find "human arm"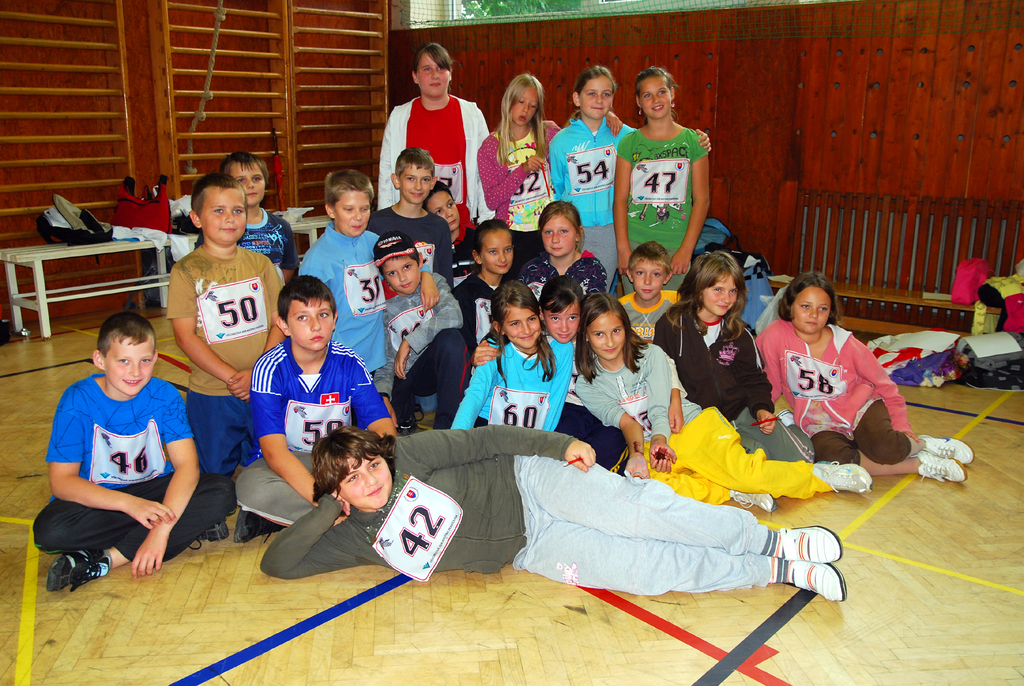
612, 133, 637, 277
